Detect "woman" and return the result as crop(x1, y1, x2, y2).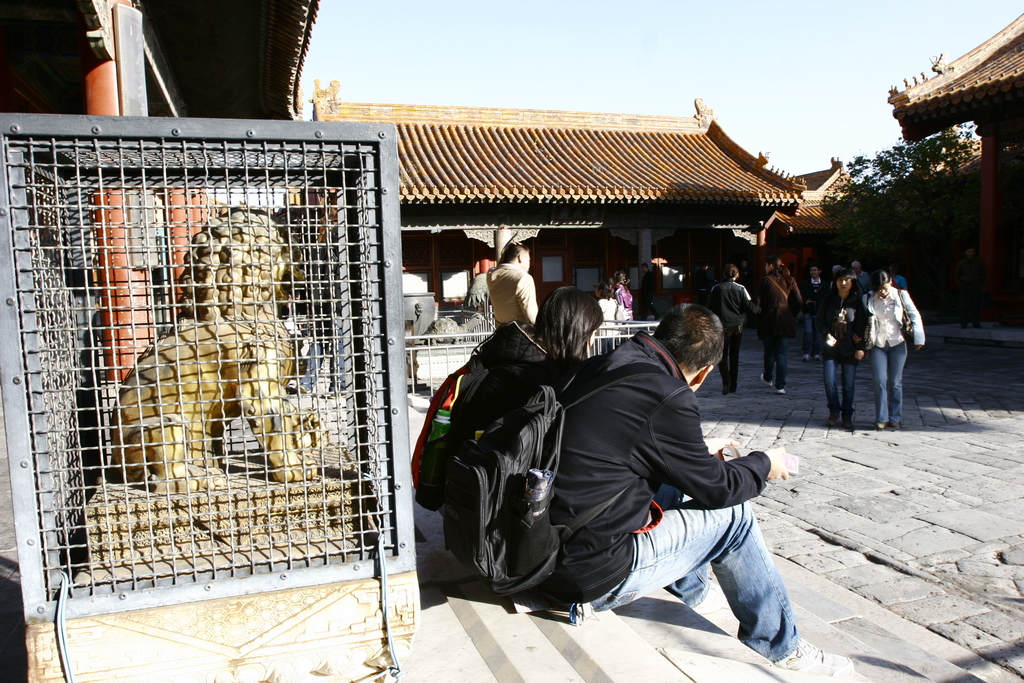
crop(756, 254, 807, 393).
